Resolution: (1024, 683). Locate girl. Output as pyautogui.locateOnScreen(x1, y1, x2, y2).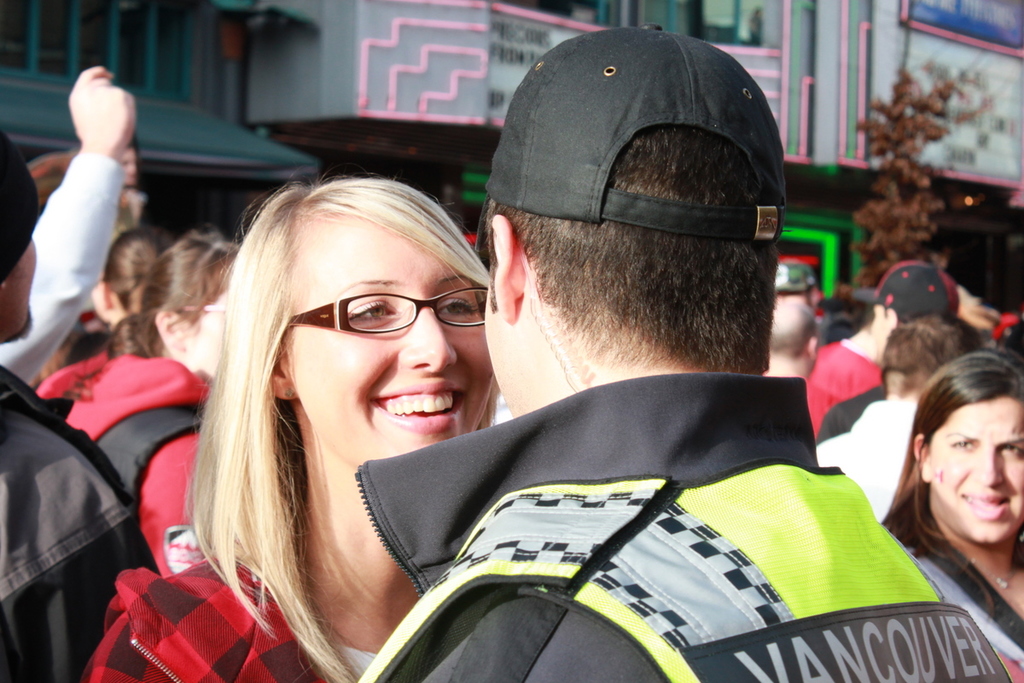
pyautogui.locateOnScreen(39, 235, 164, 388).
